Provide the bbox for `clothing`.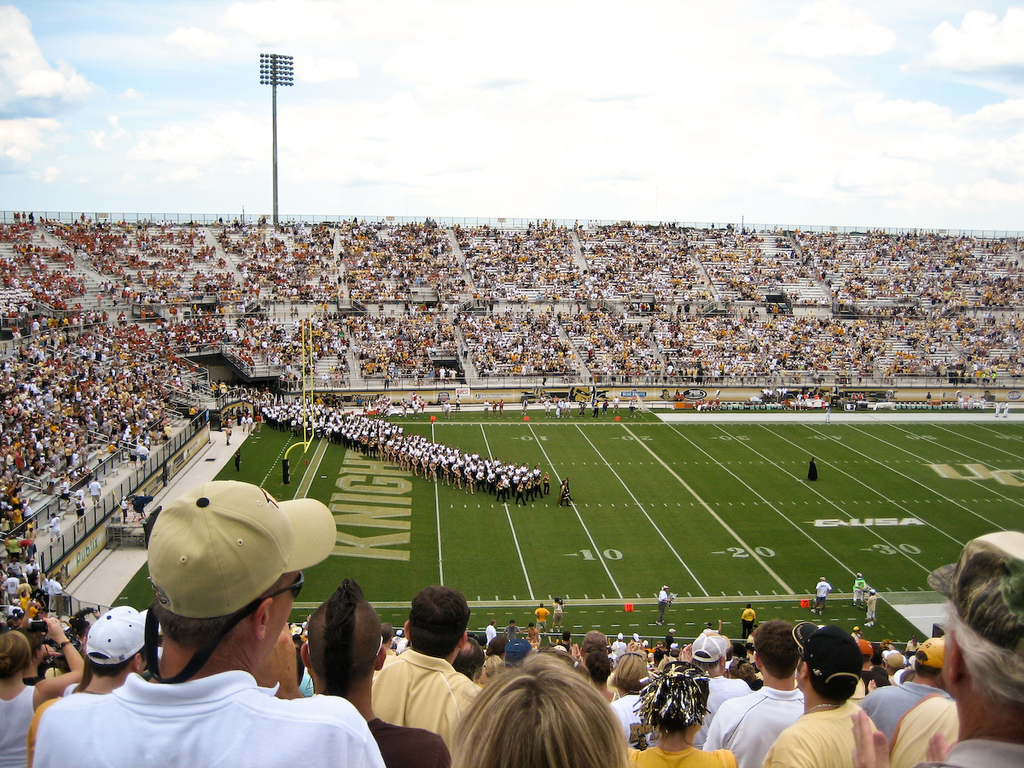
366/654/473/747.
